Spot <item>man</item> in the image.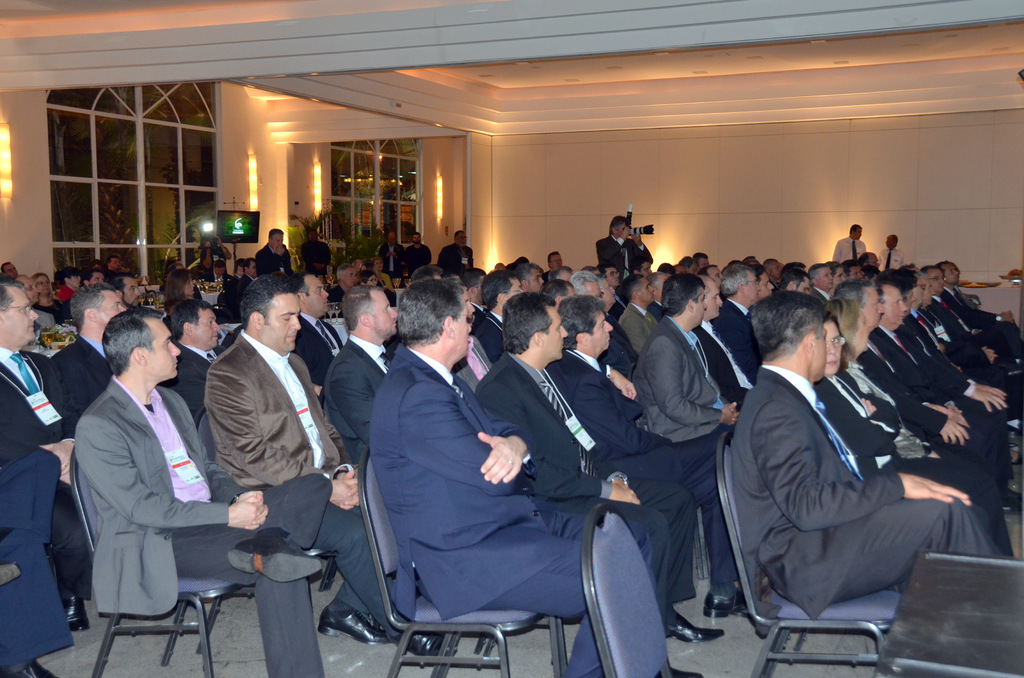
<item>man</item> found at [left=299, top=228, right=334, bottom=279].
